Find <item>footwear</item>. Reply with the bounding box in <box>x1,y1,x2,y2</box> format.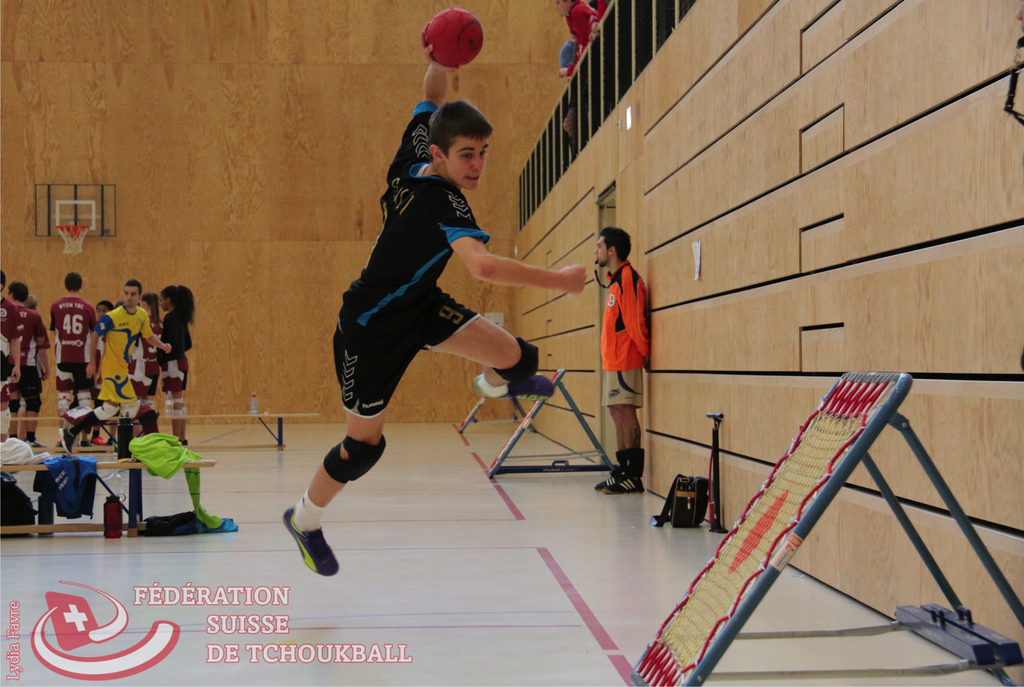
<box>595,449,633,490</box>.
